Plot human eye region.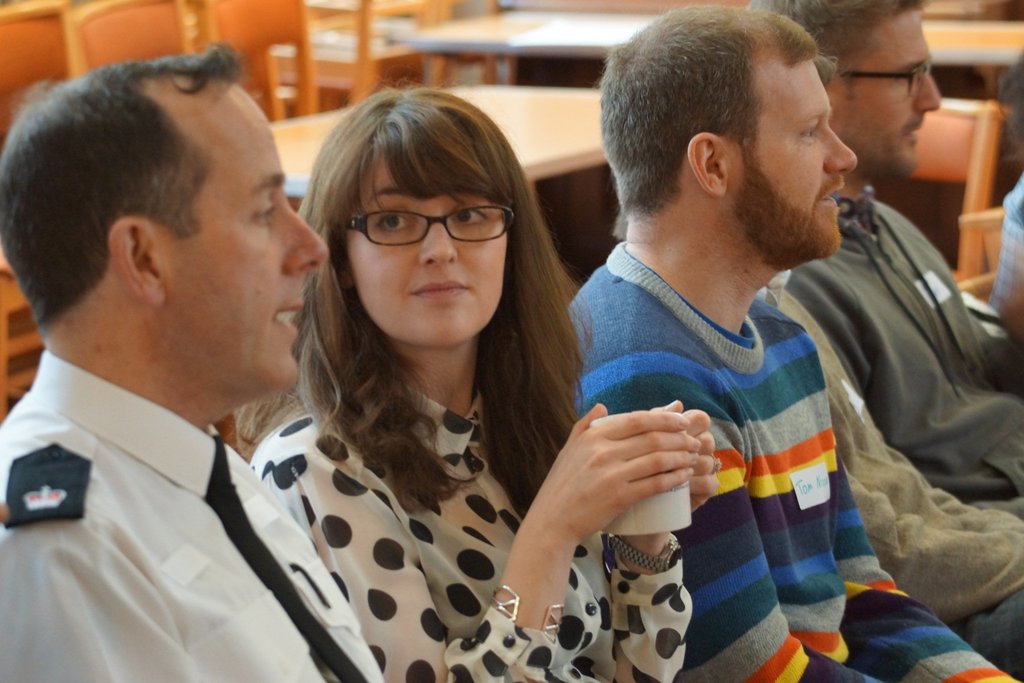
Plotted at (left=251, top=195, right=277, bottom=227).
